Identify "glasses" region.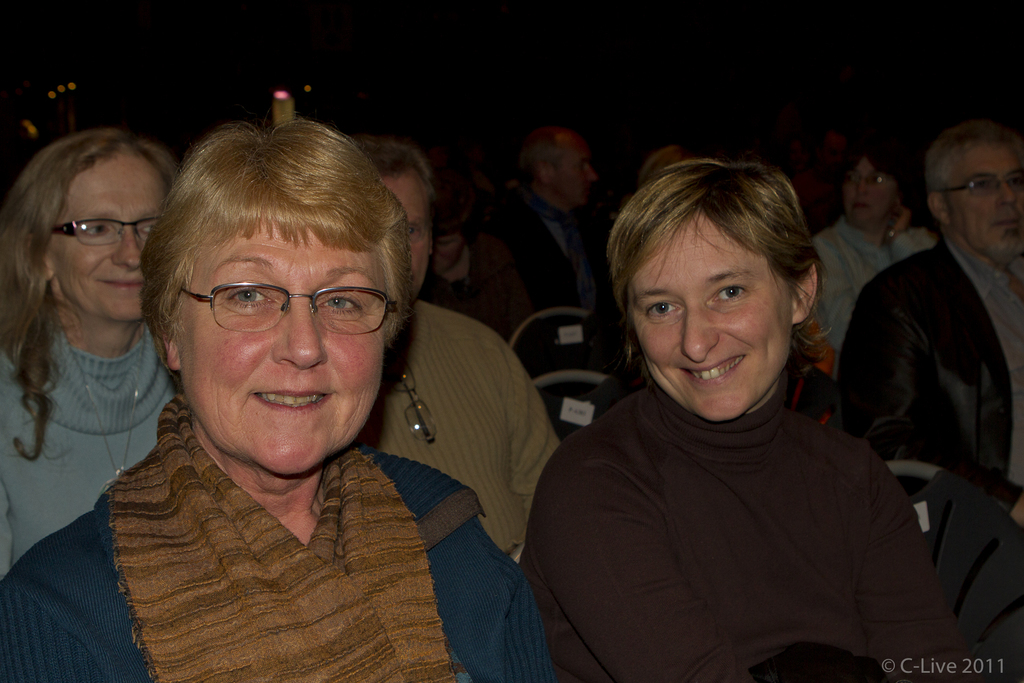
Region: select_region(37, 208, 162, 249).
